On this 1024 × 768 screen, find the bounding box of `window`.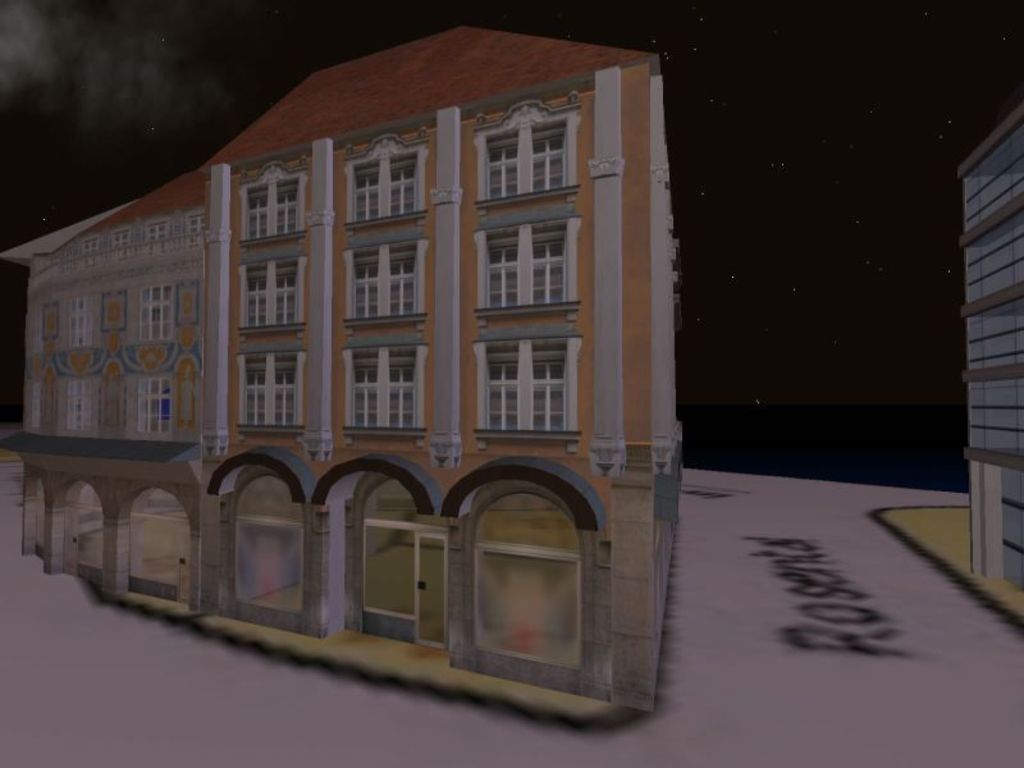
Bounding box: 340,232,433,330.
